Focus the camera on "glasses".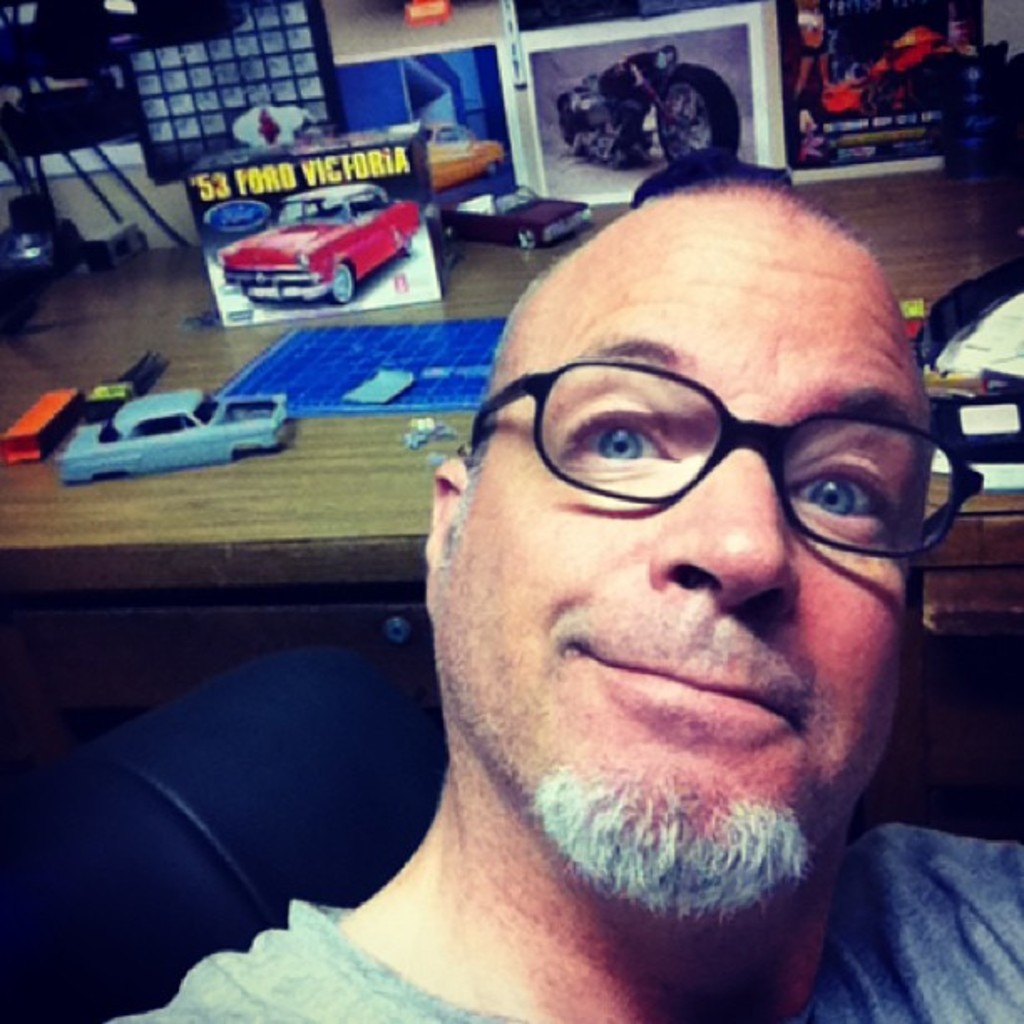
Focus region: l=500, t=356, r=947, b=540.
